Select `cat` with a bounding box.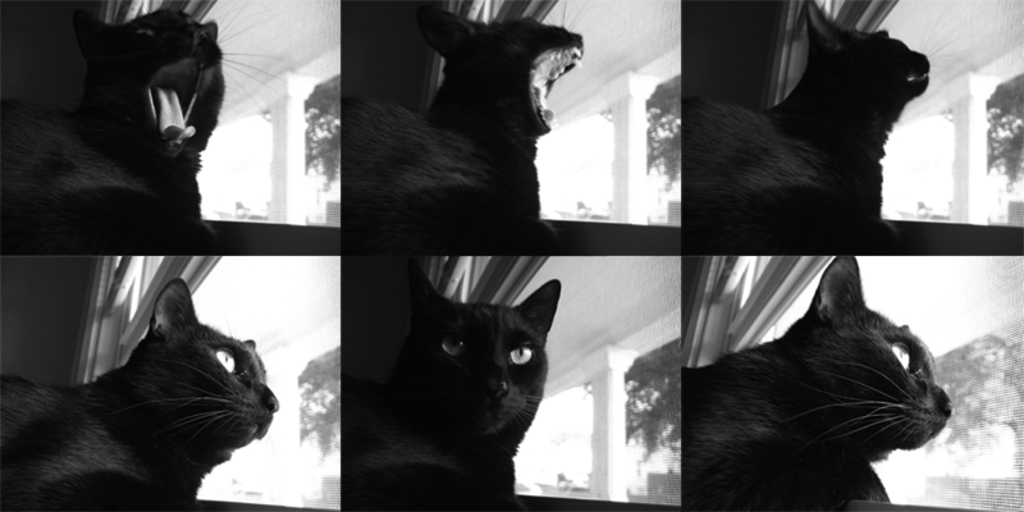
[left=678, top=0, right=936, bottom=259].
